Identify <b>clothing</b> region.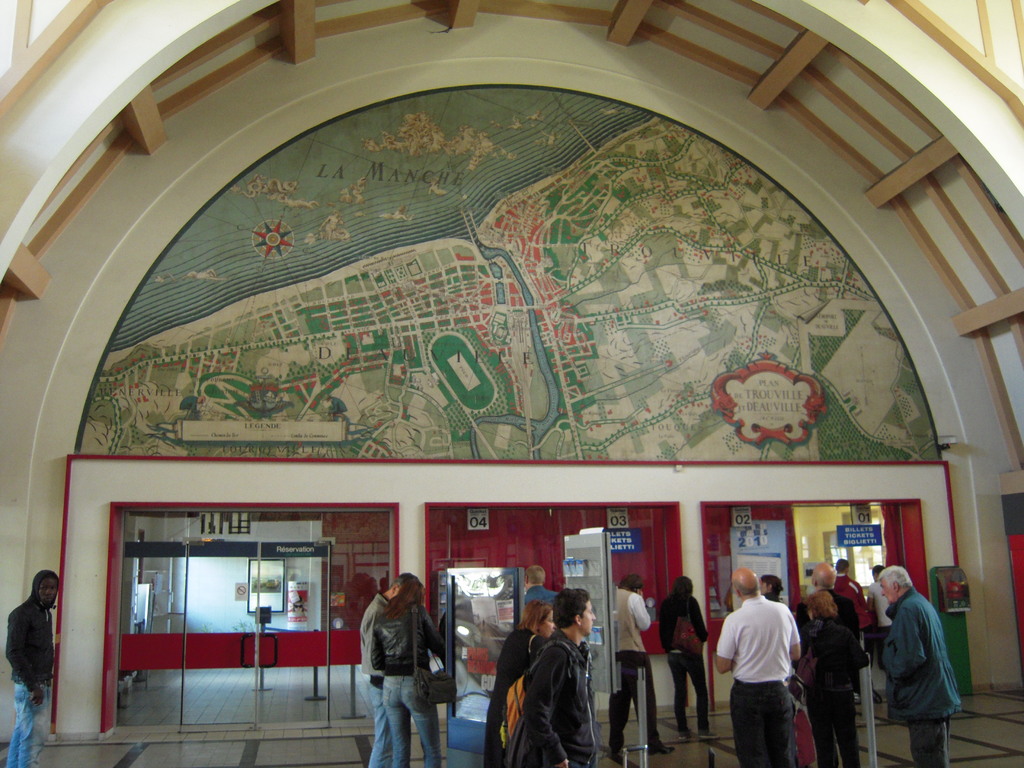
Region: box=[612, 586, 659, 742].
